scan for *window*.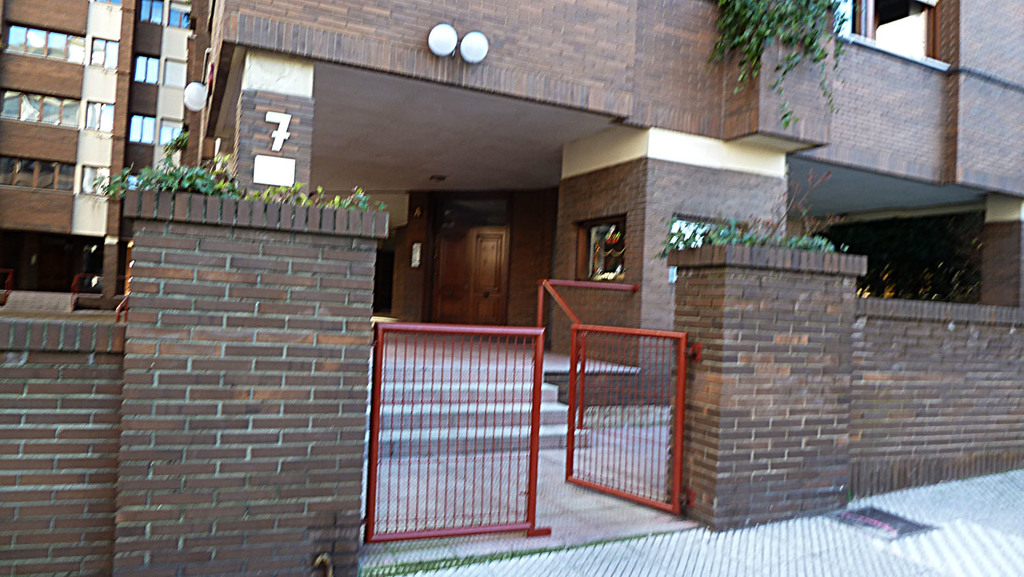
Scan result: 165 0 191 33.
